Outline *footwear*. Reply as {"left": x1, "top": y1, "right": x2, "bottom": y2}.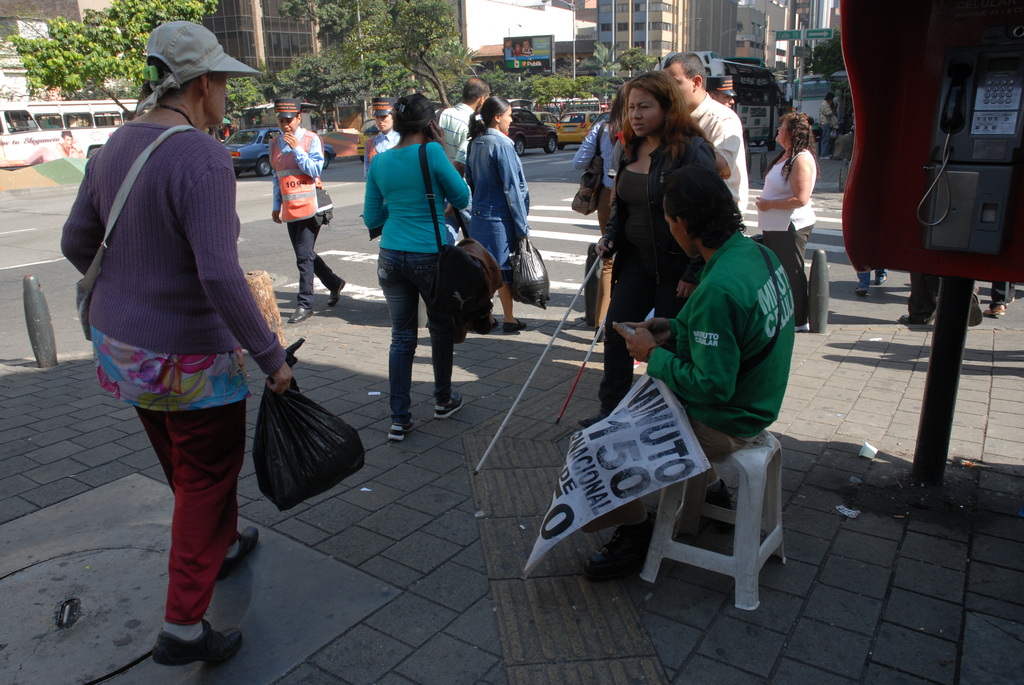
{"left": 327, "top": 275, "right": 342, "bottom": 301}.
